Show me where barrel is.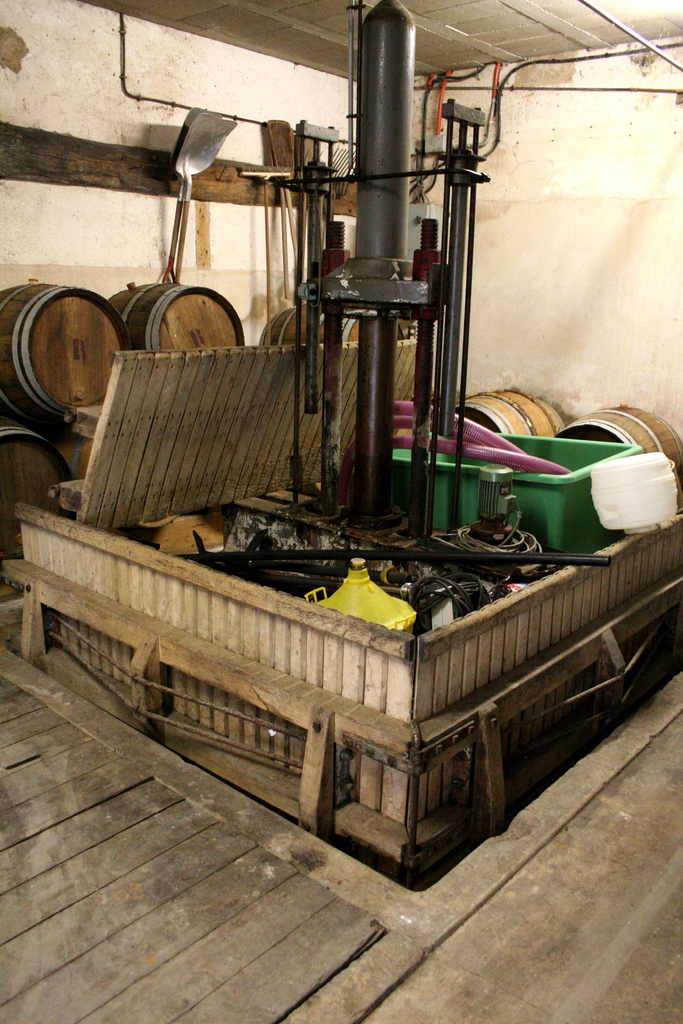
barrel is at region(447, 379, 575, 440).
